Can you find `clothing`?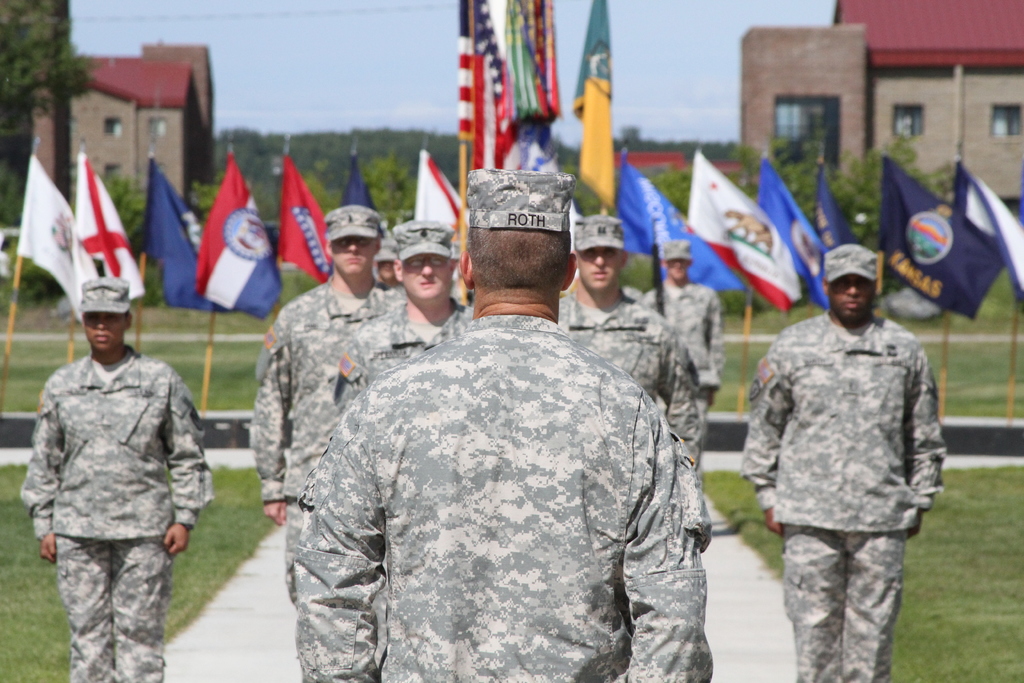
Yes, bounding box: rect(252, 273, 405, 597).
